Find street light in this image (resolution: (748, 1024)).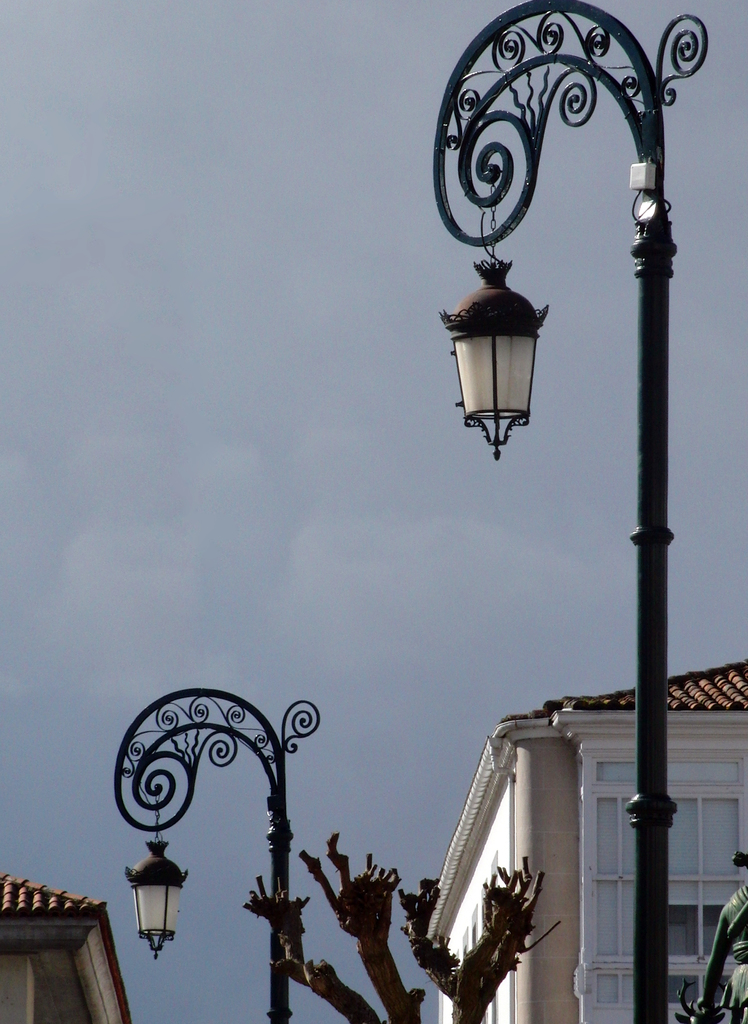
[x1=104, y1=682, x2=323, y2=1023].
